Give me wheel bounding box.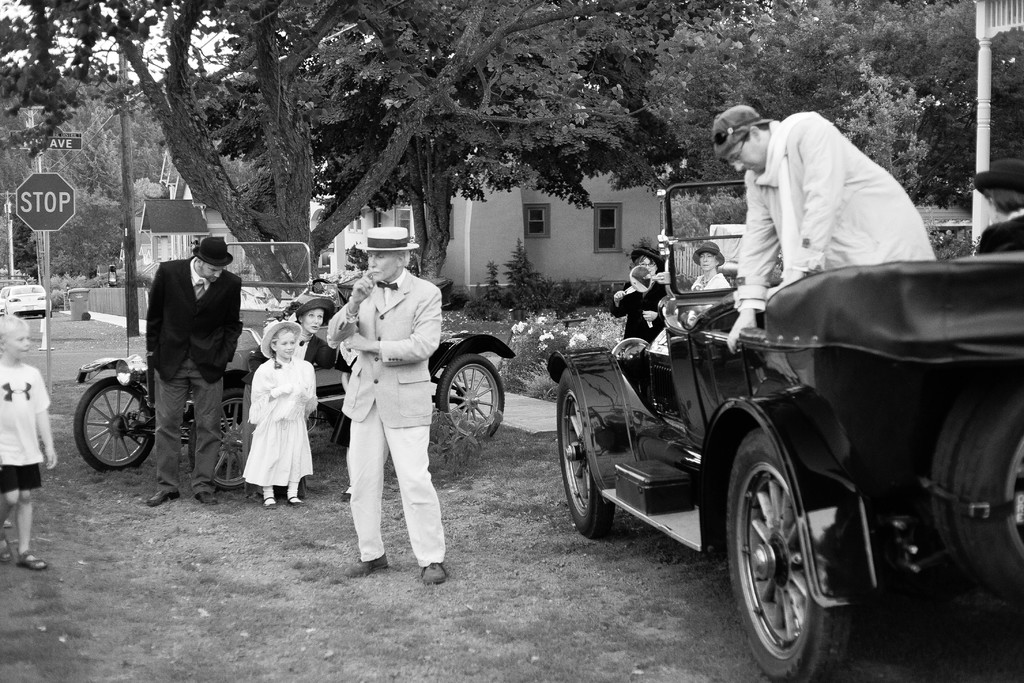
locate(726, 434, 842, 682).
